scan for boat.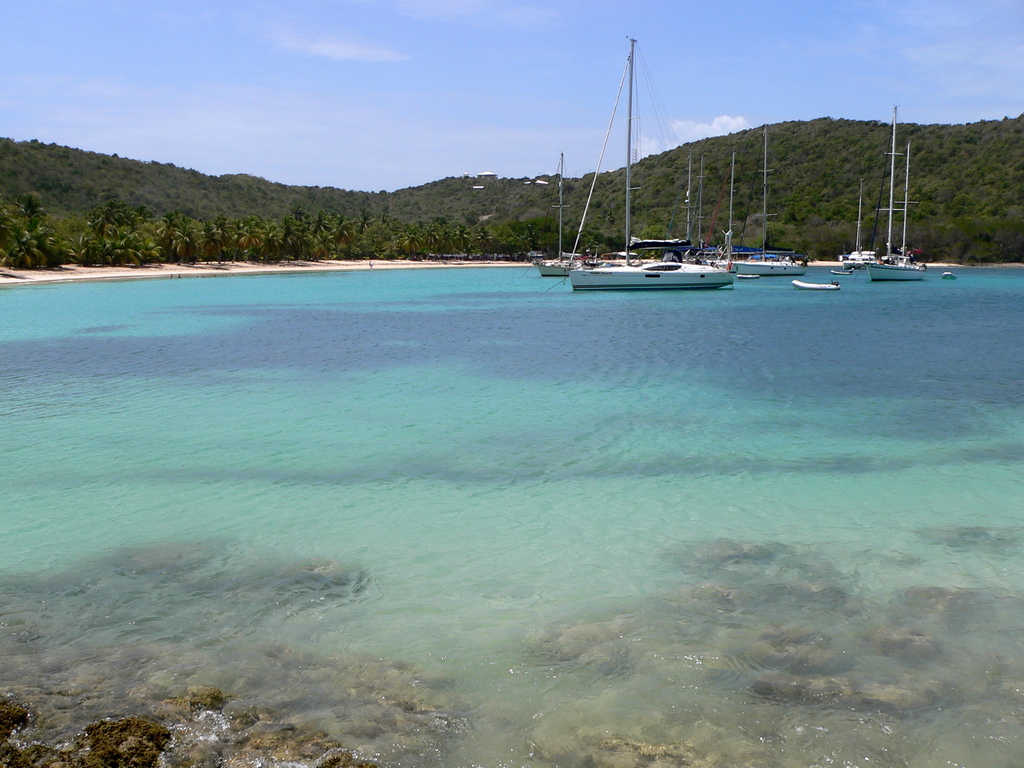
Scan result: {"left": 737, "top": 267, "right": 767, "bottom": 278}.
